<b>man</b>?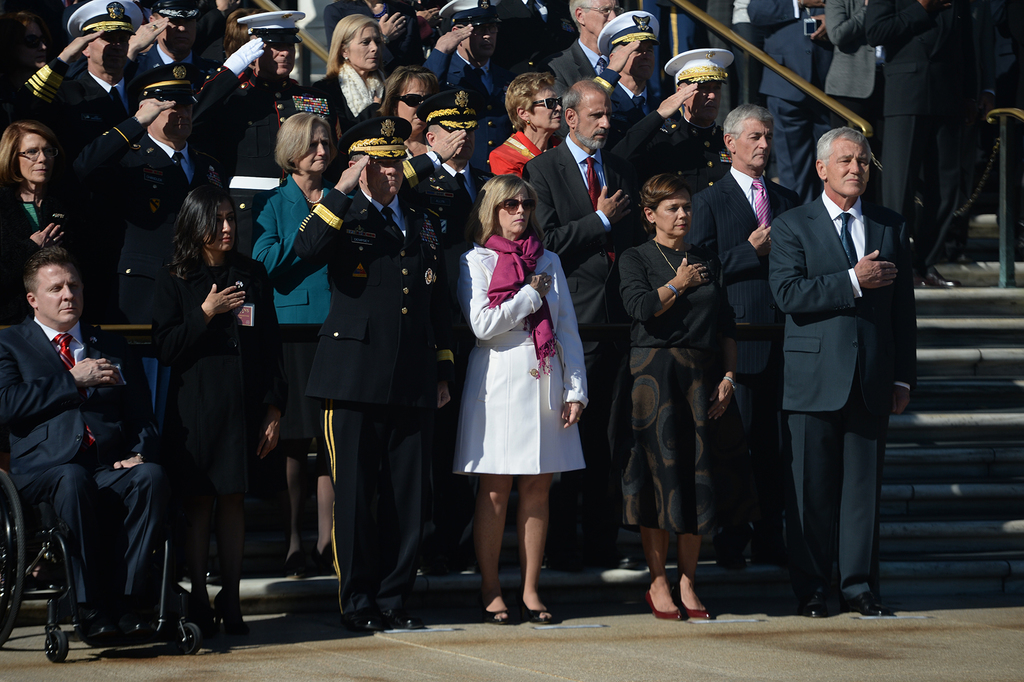
(x1=516, y1=66, x2=643, y2=275)
